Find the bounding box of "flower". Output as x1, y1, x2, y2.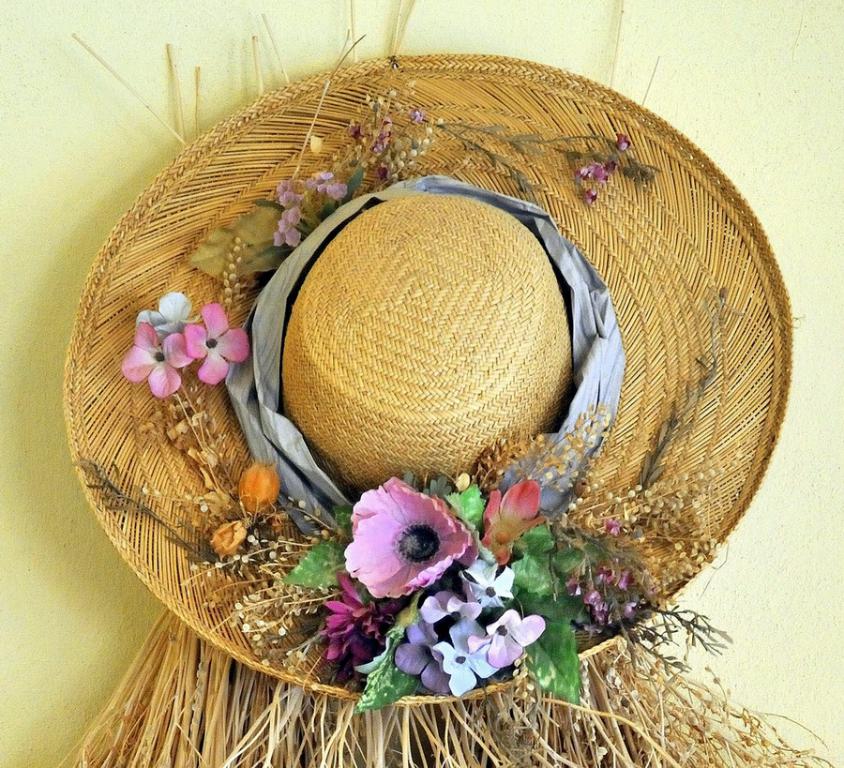
120, 321, 194, 399.
